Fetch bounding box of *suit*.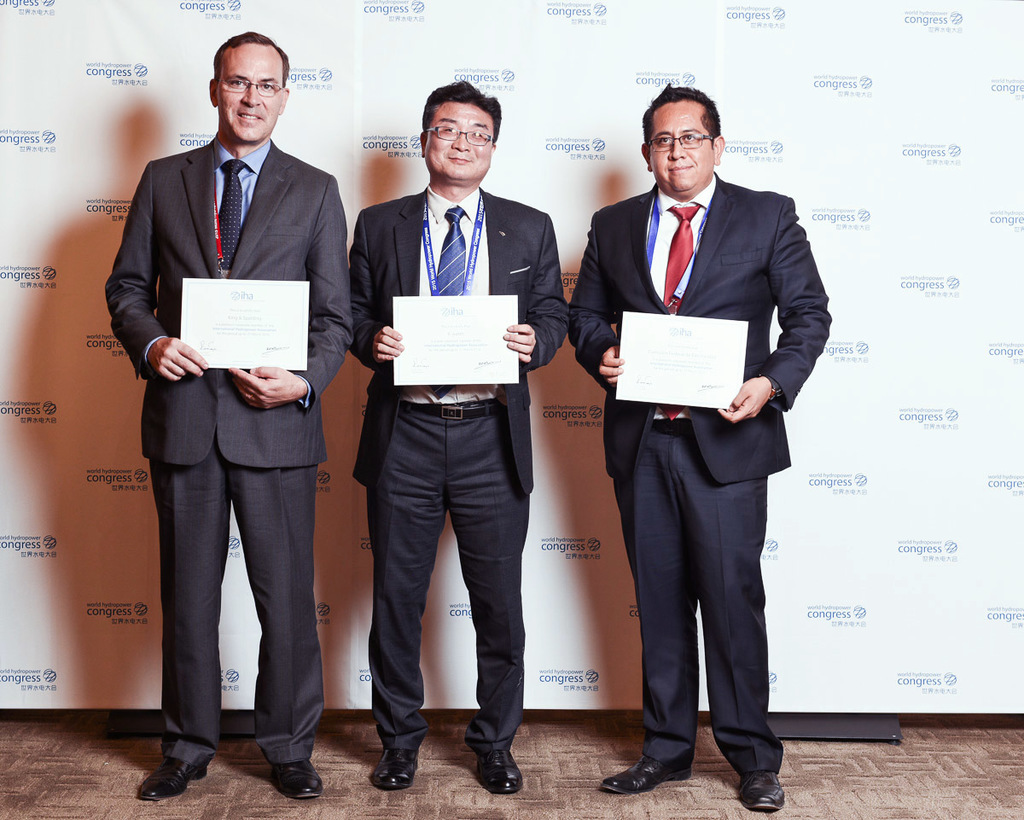
Bbox: (117, 85, 349, 789).
